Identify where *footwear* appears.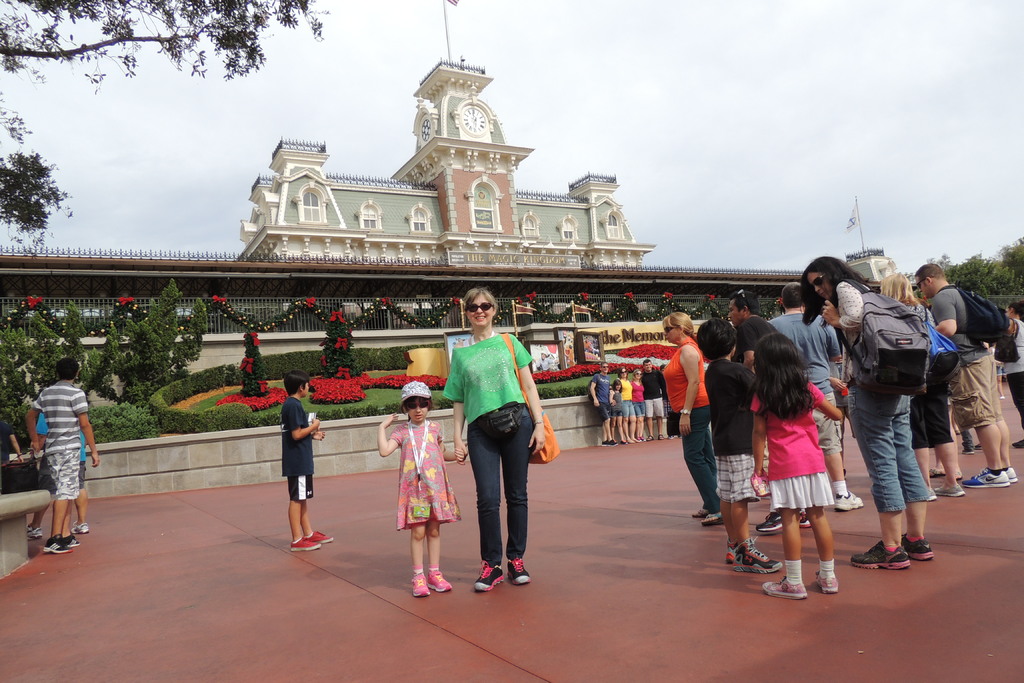
Appears at (left=635, top=437, right=644, bottom=441).
